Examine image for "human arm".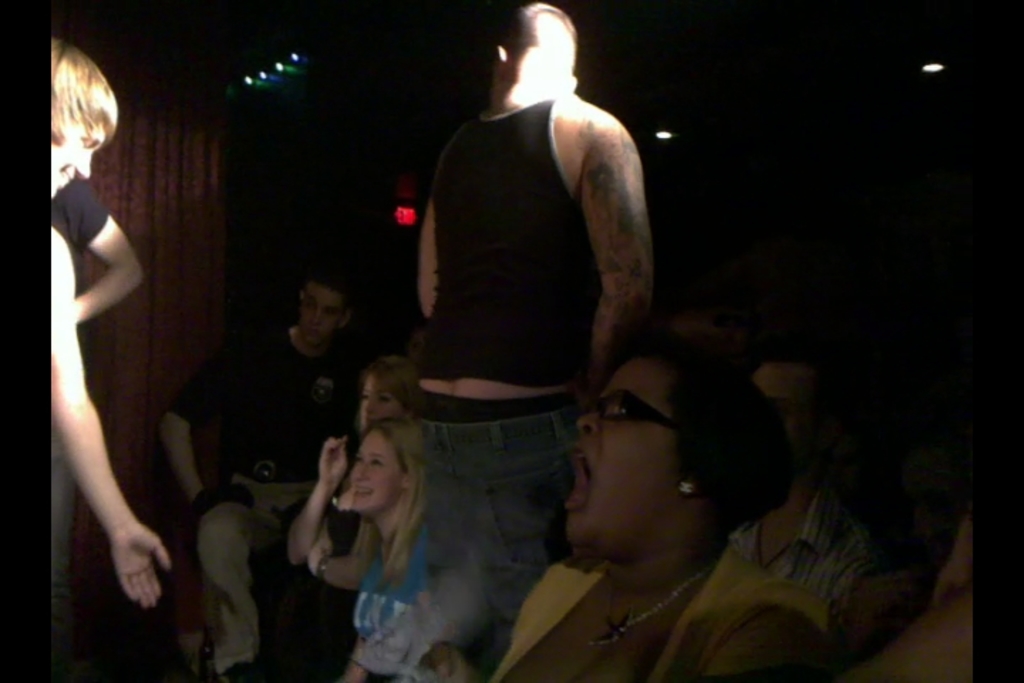
Examination result: [414, 195, 441, 329].
